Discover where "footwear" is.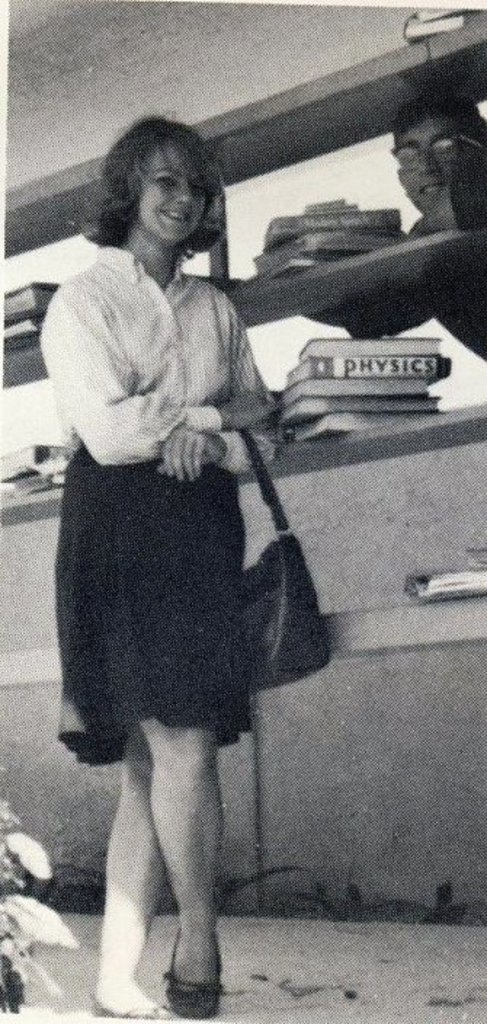
Discovered at Rect(154, 921, 221, 1023).
